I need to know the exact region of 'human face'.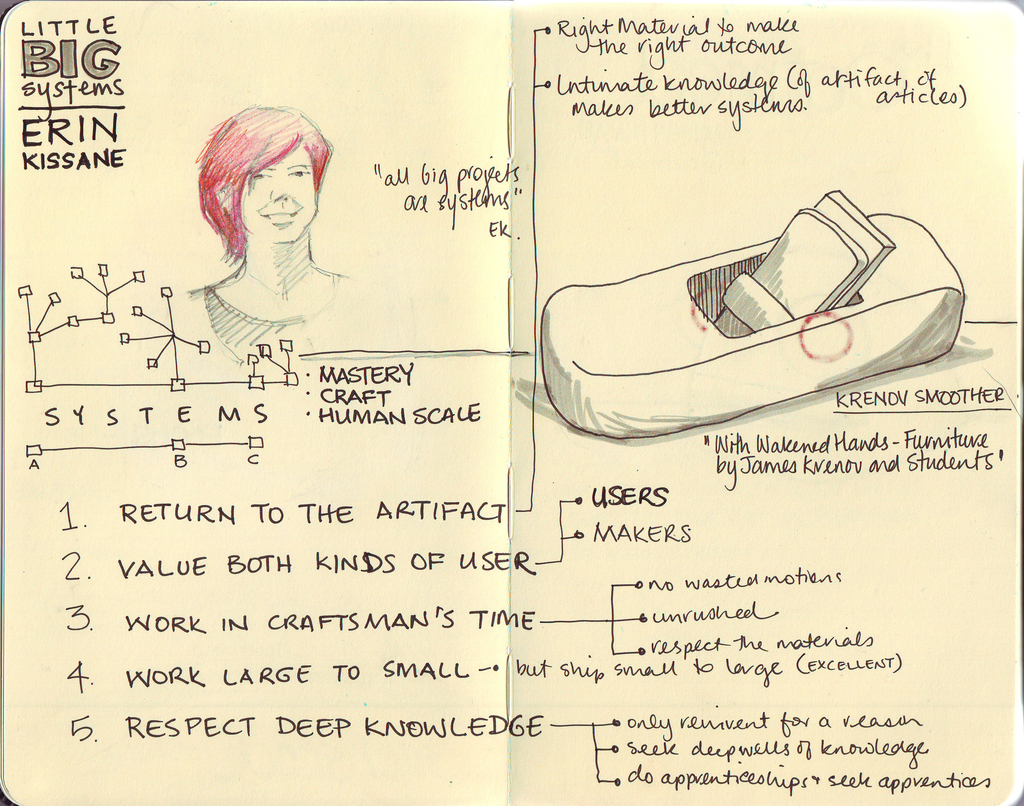
Region: [239, 145, 312, 243].
